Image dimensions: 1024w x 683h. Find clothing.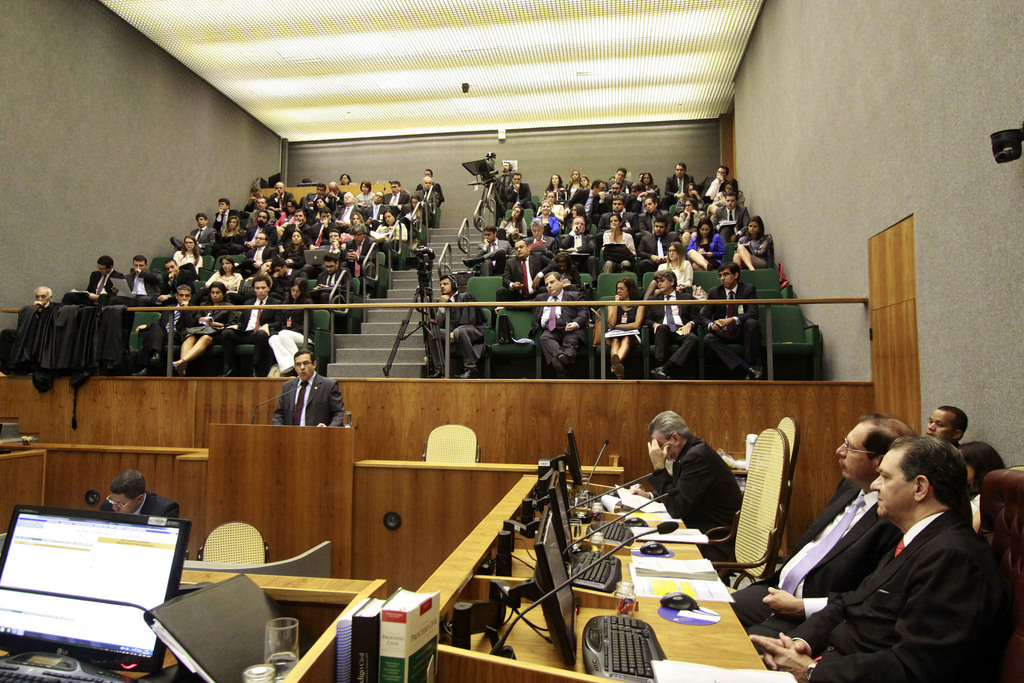
<box>700,177,723,204</box>.
